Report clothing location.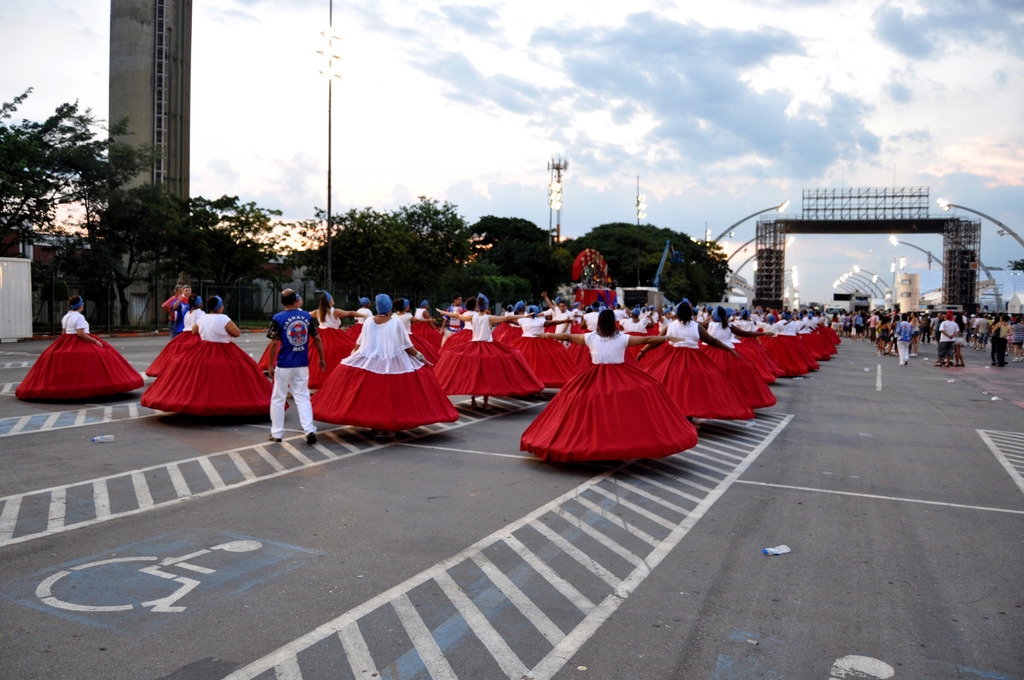
Report: x1=321 y1=307 x2=442 y2=432.
